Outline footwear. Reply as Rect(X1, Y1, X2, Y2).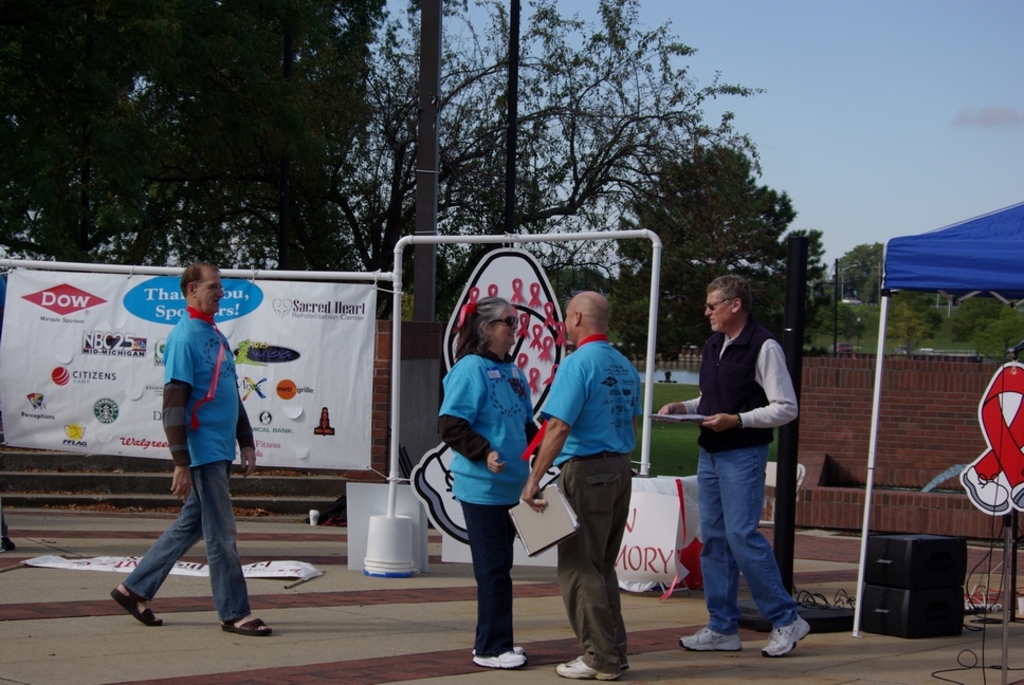
Rect(553, 656, 621, 681).
